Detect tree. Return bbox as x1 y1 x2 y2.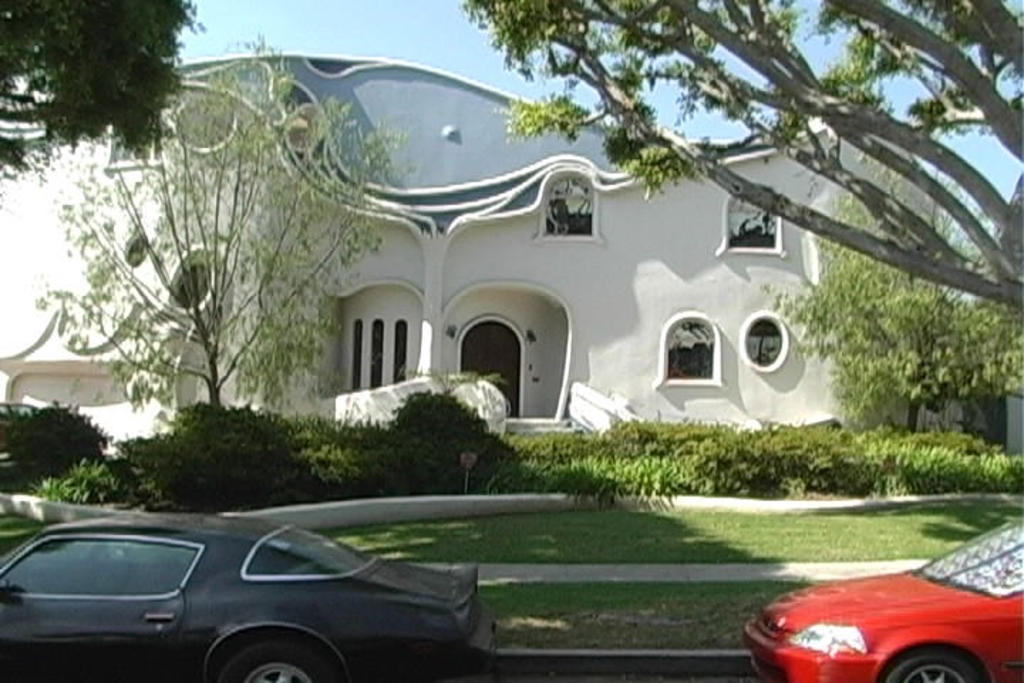
459 0 1023 306.
